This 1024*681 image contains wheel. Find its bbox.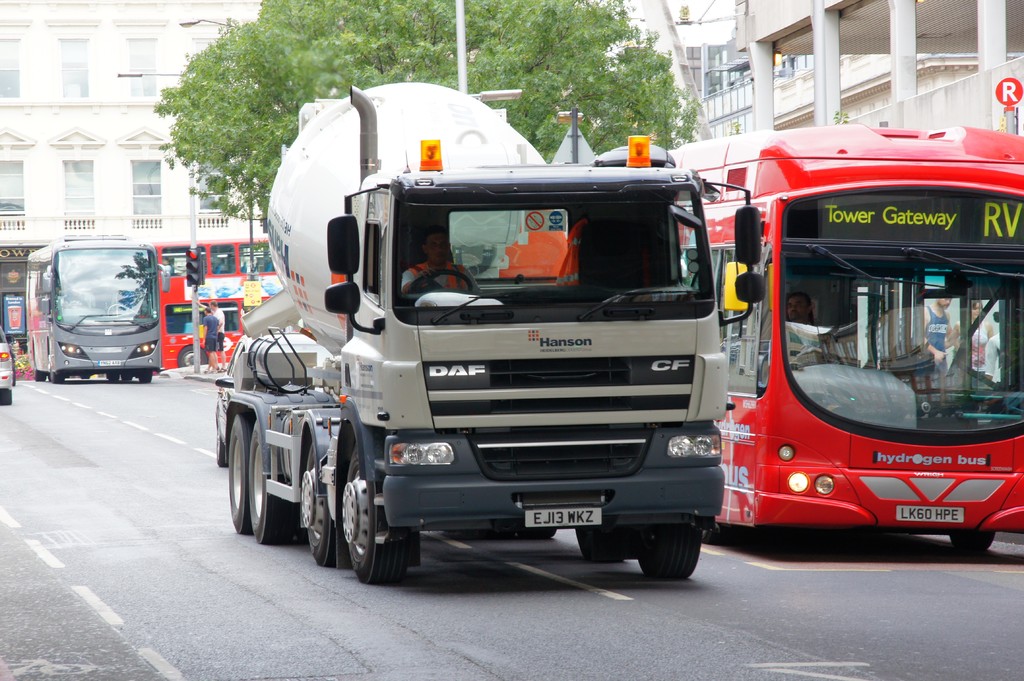
left=225, top=411, right=255, bottom=538.
